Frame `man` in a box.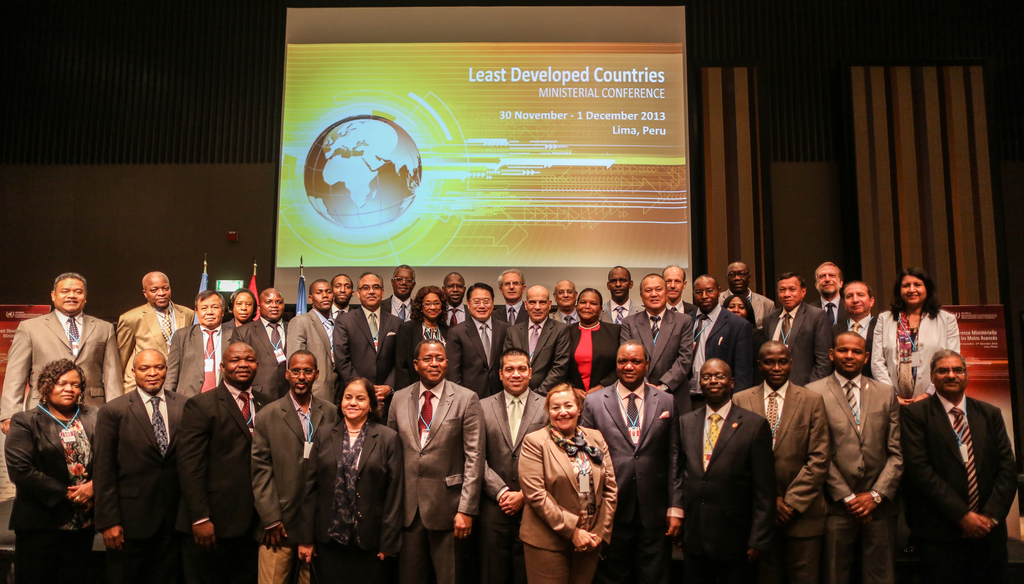
803/331/899/583.
